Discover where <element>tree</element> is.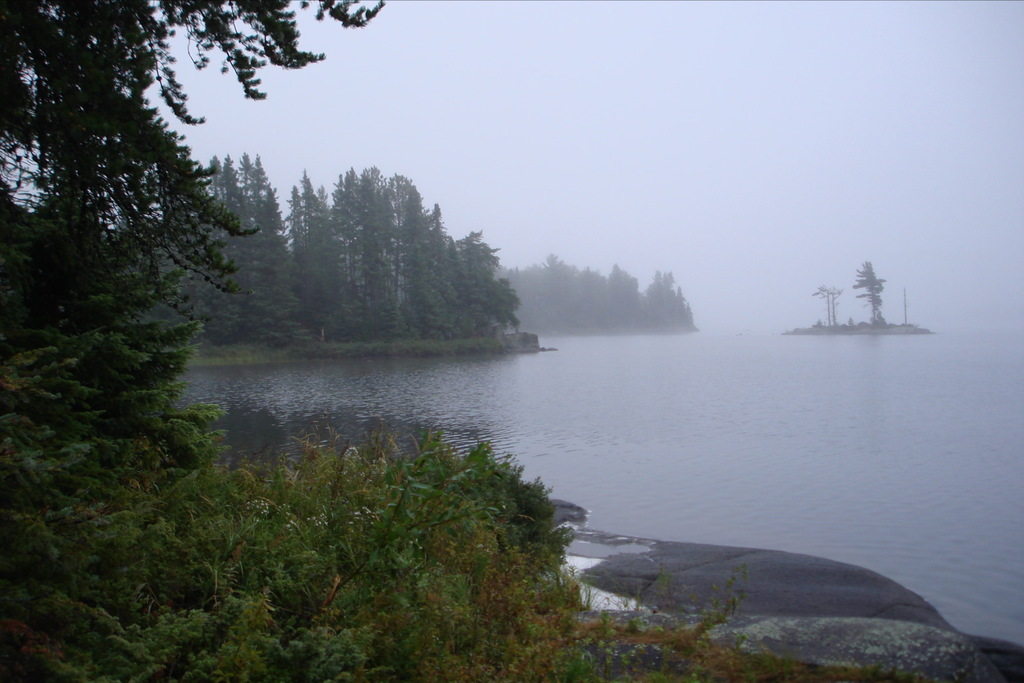
Discovered at bbox=(328, 181, 373, 343).
